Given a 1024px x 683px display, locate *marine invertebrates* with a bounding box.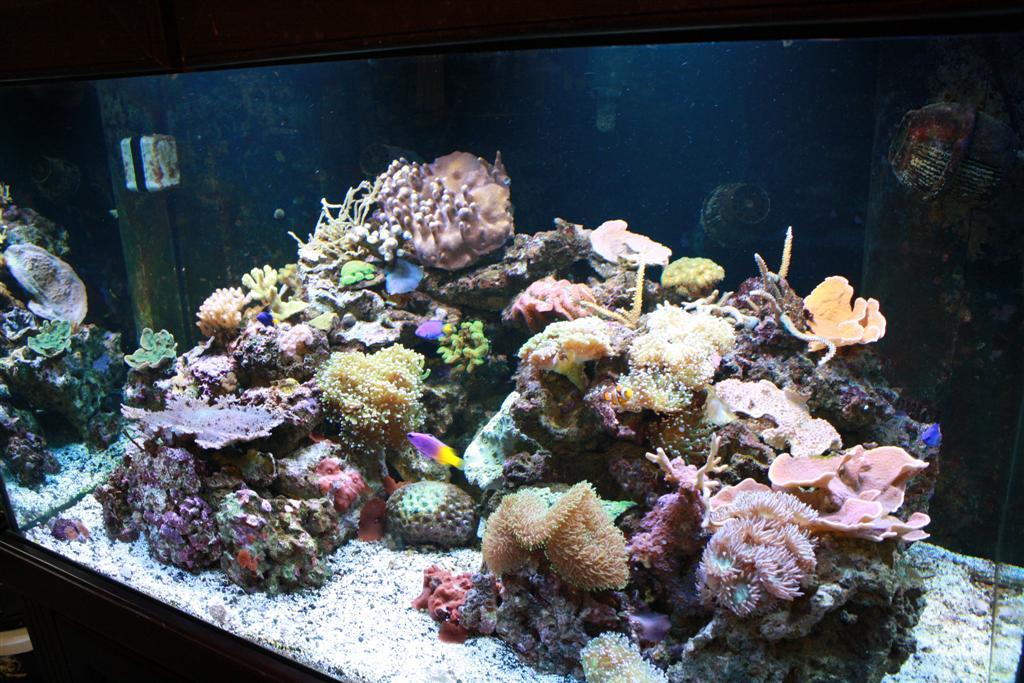
Located: 577 208 679 272.
